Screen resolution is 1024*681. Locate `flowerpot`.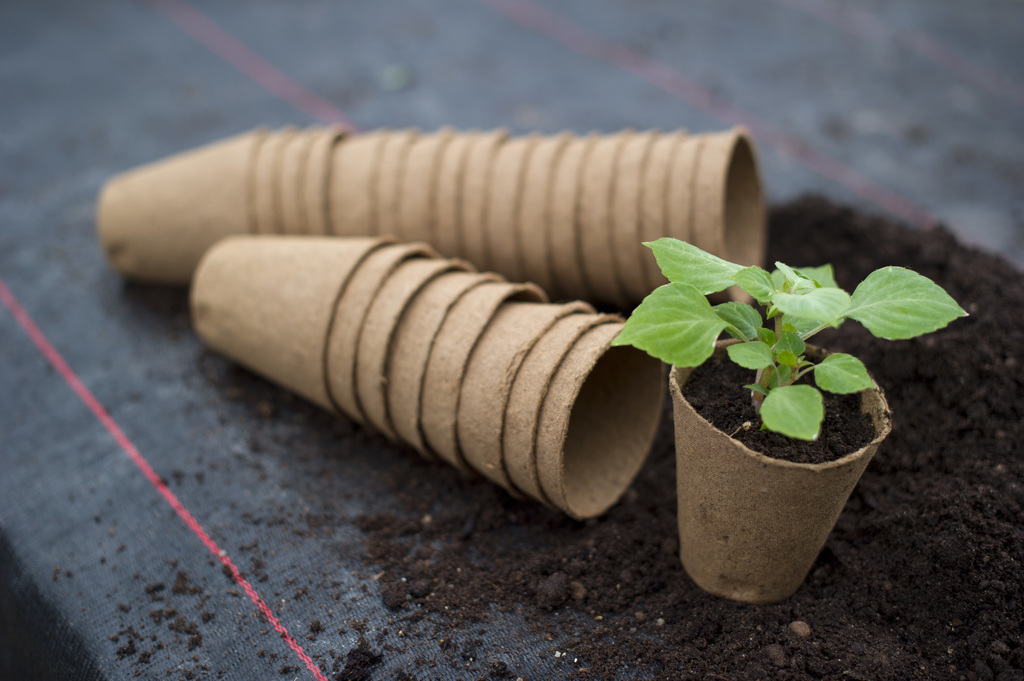
bbox(307, 116, 347, 233).
